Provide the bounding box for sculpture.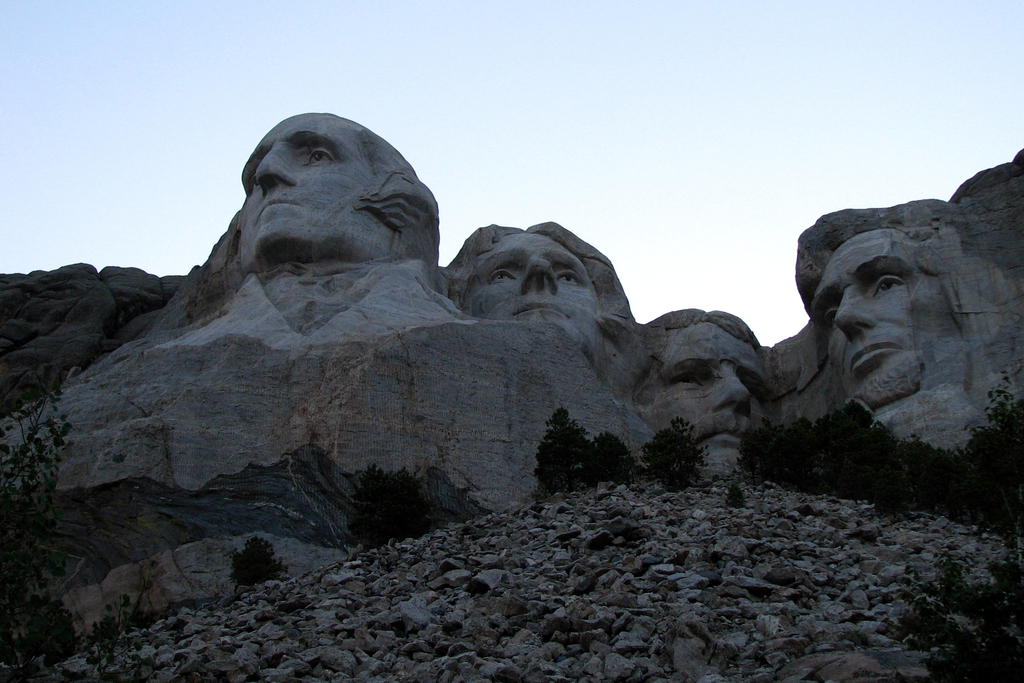
select_region(449, 222, 636, 362).
